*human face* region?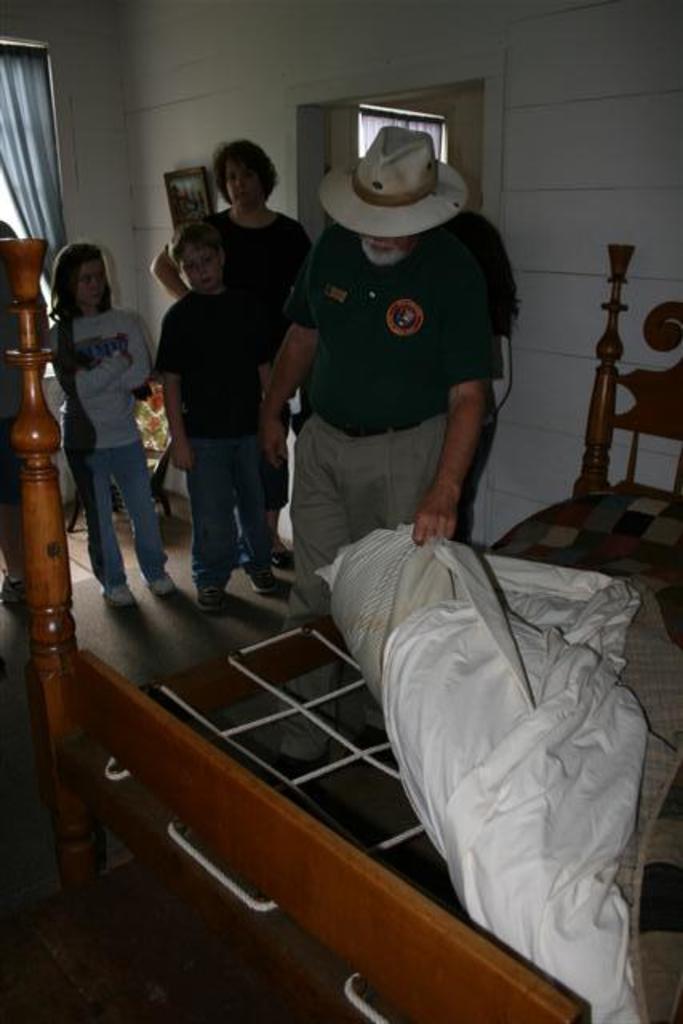
box(224, 157, 266, 206)
